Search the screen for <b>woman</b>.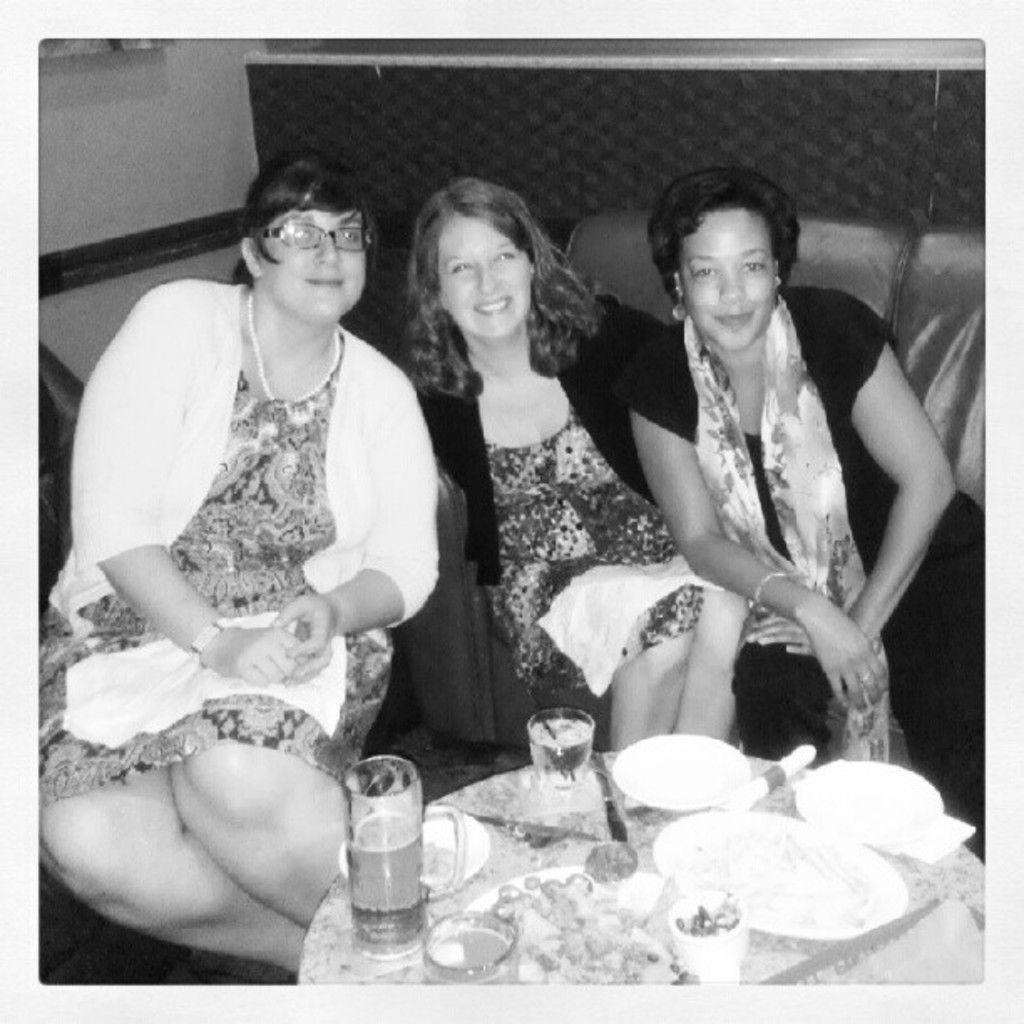
Found at (x1=395, y1=176, x2=668, y2=761).
